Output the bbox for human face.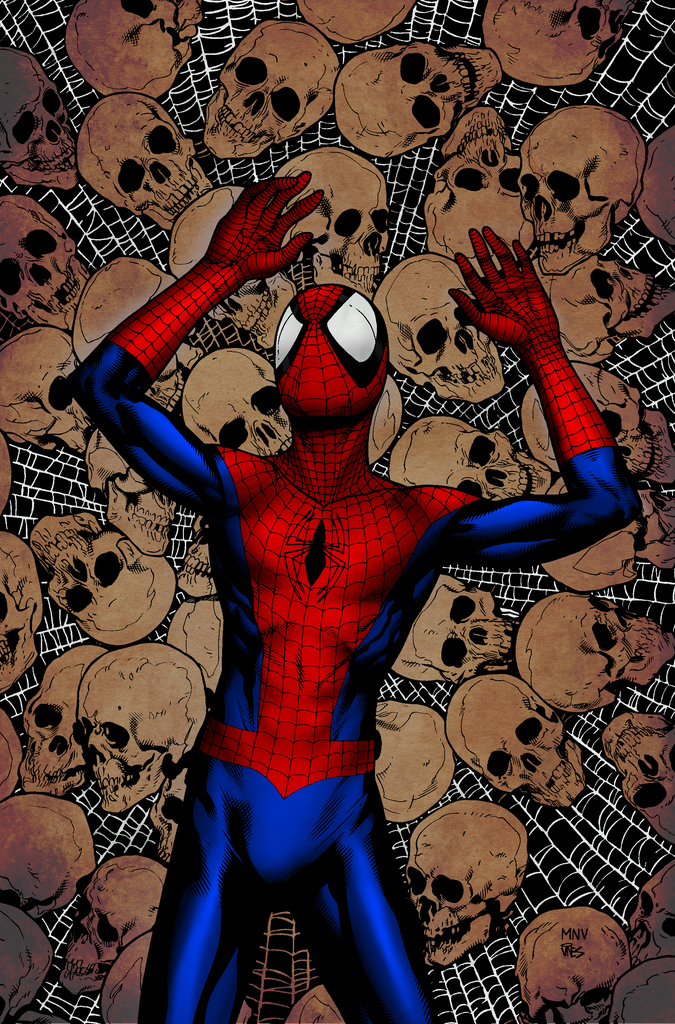
273,281,387,430.
